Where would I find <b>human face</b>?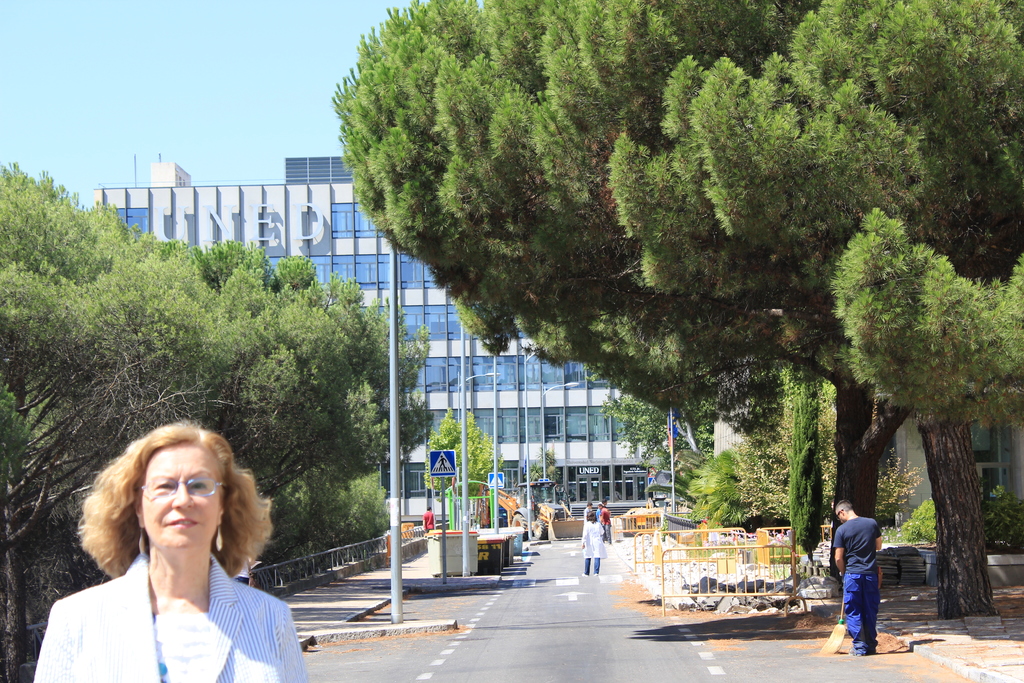
At box=[141, 447, 221, 547].
